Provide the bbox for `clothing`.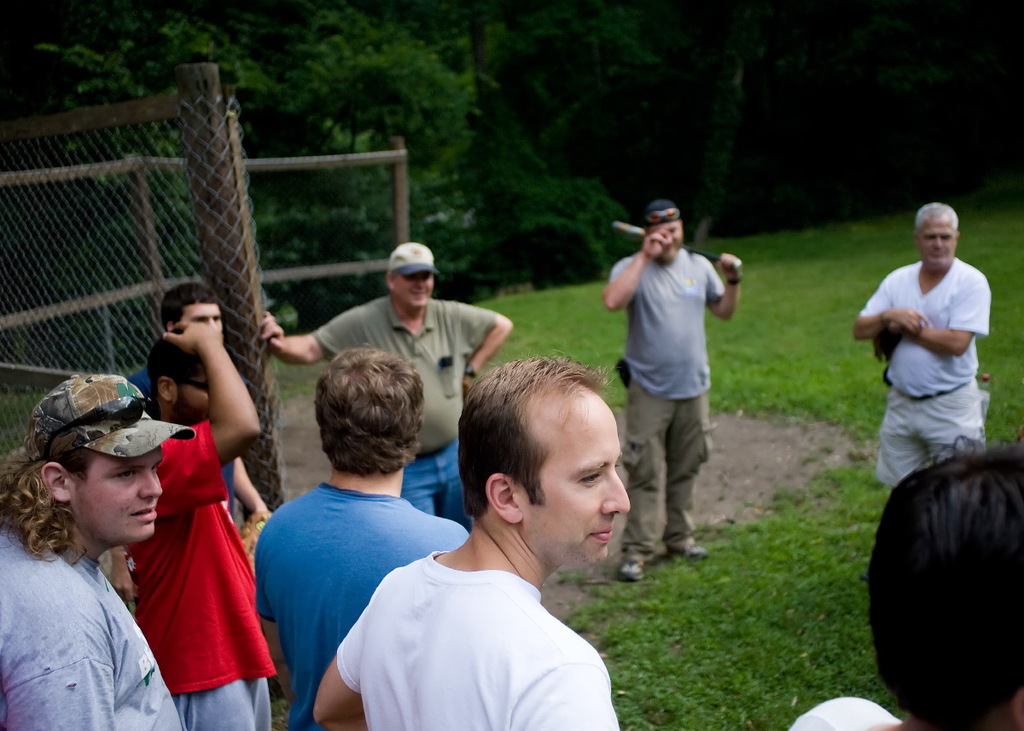
Rect(317, 293, 499, 516).
